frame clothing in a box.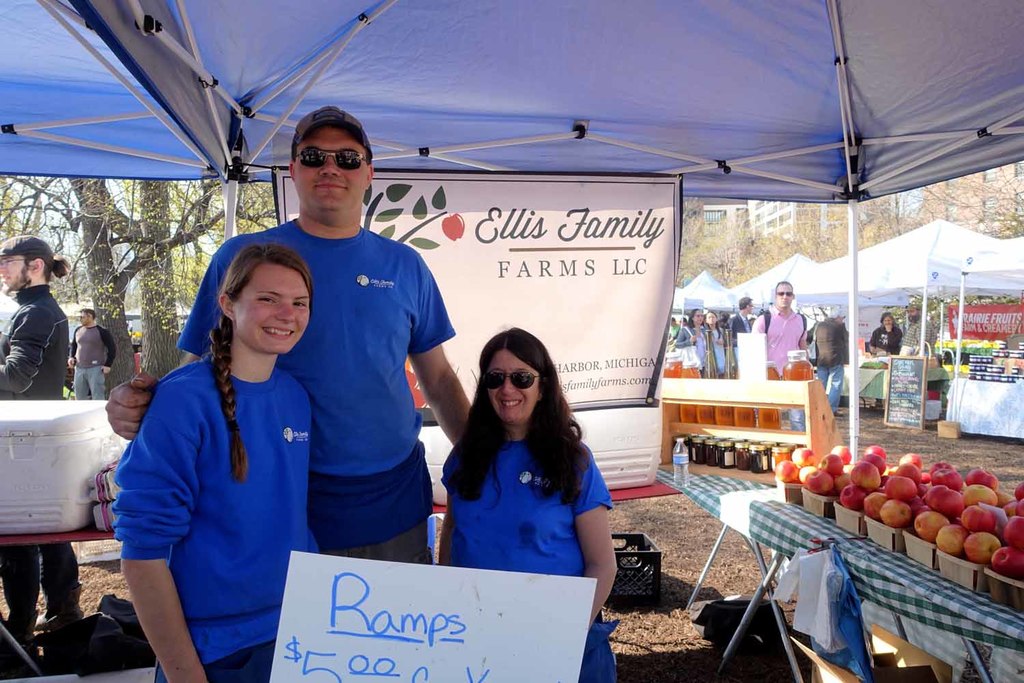
rect(900, 313, 937, 352).
